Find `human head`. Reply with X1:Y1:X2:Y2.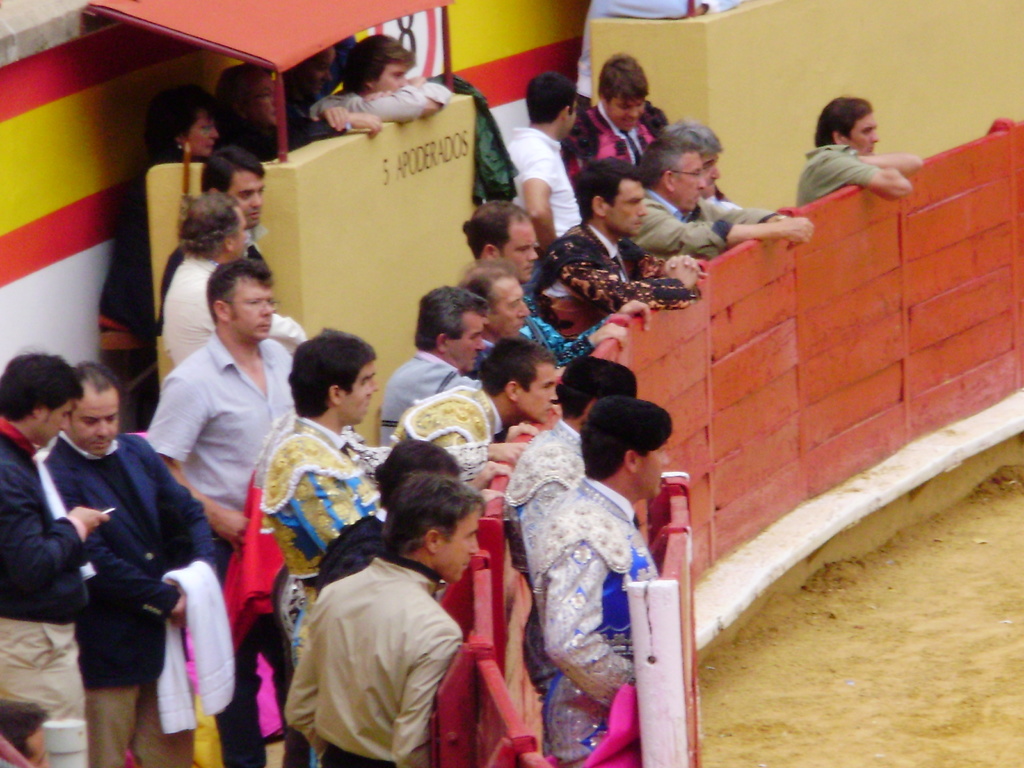
381:471:488:586.
